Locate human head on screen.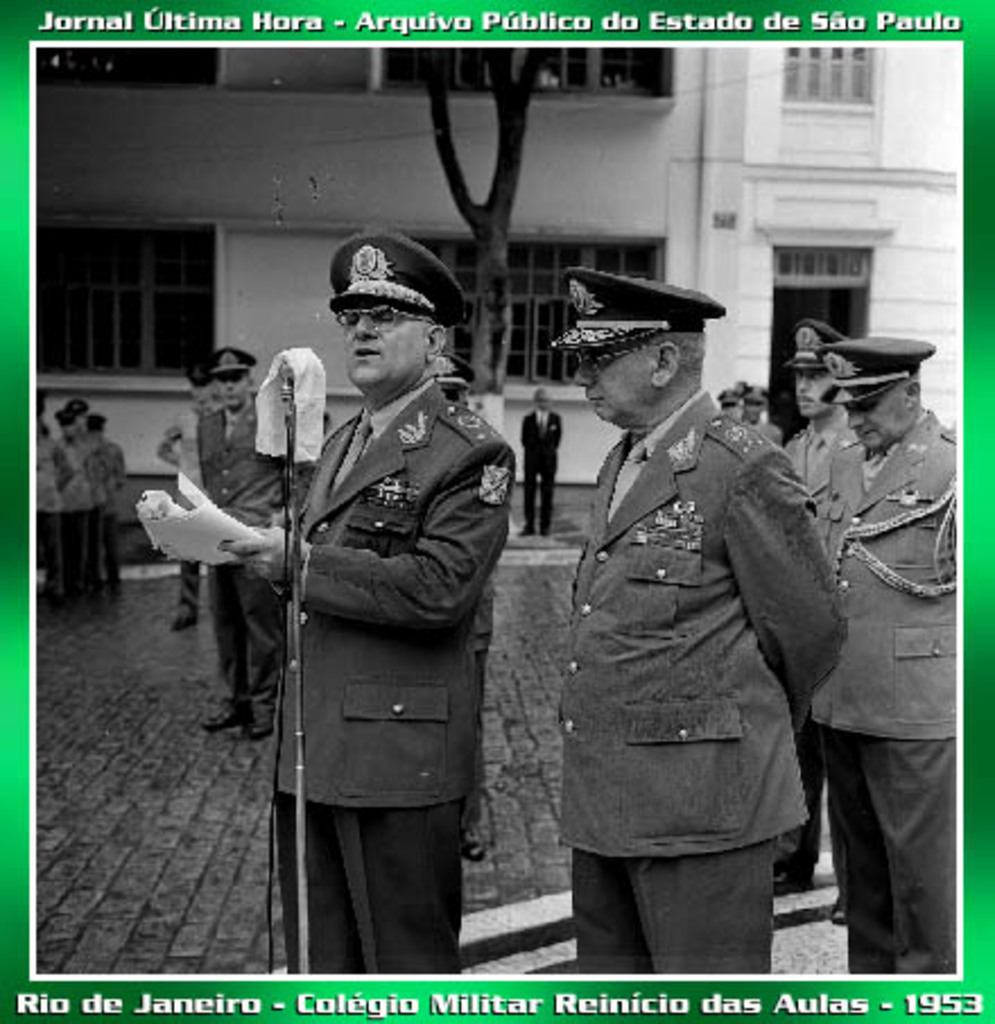
On screen at 780:323:846:427.
